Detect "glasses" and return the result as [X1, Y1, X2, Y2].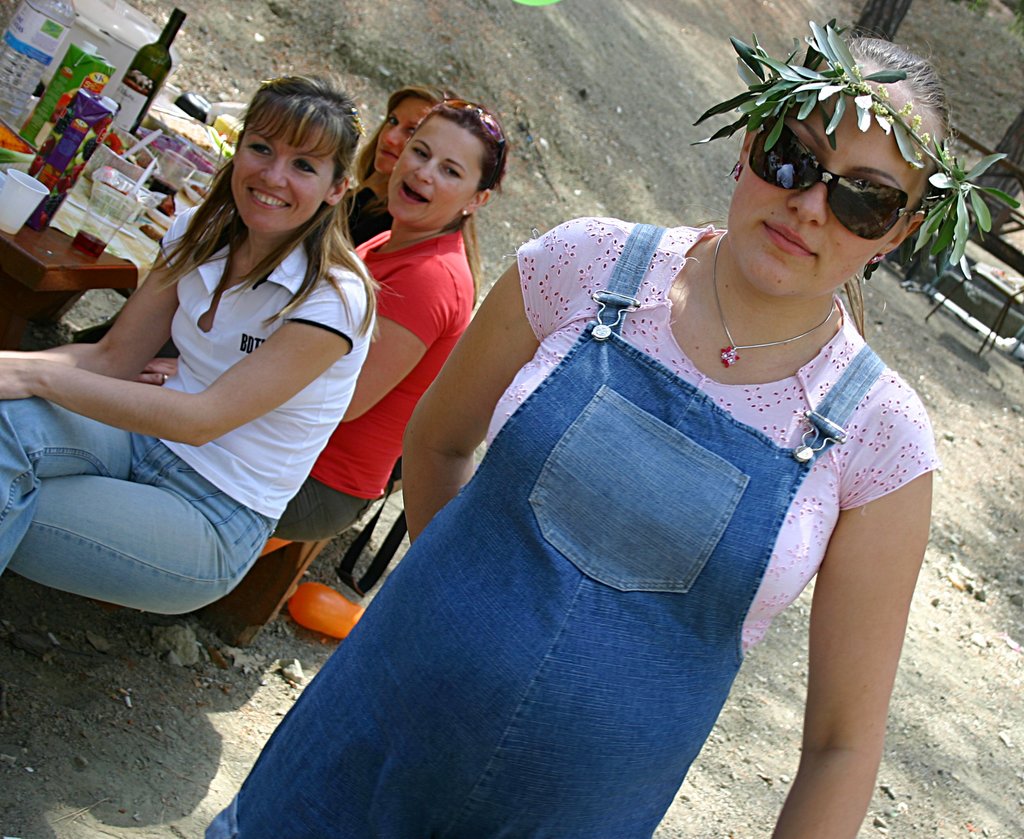
[729, 125, 914, 204].
